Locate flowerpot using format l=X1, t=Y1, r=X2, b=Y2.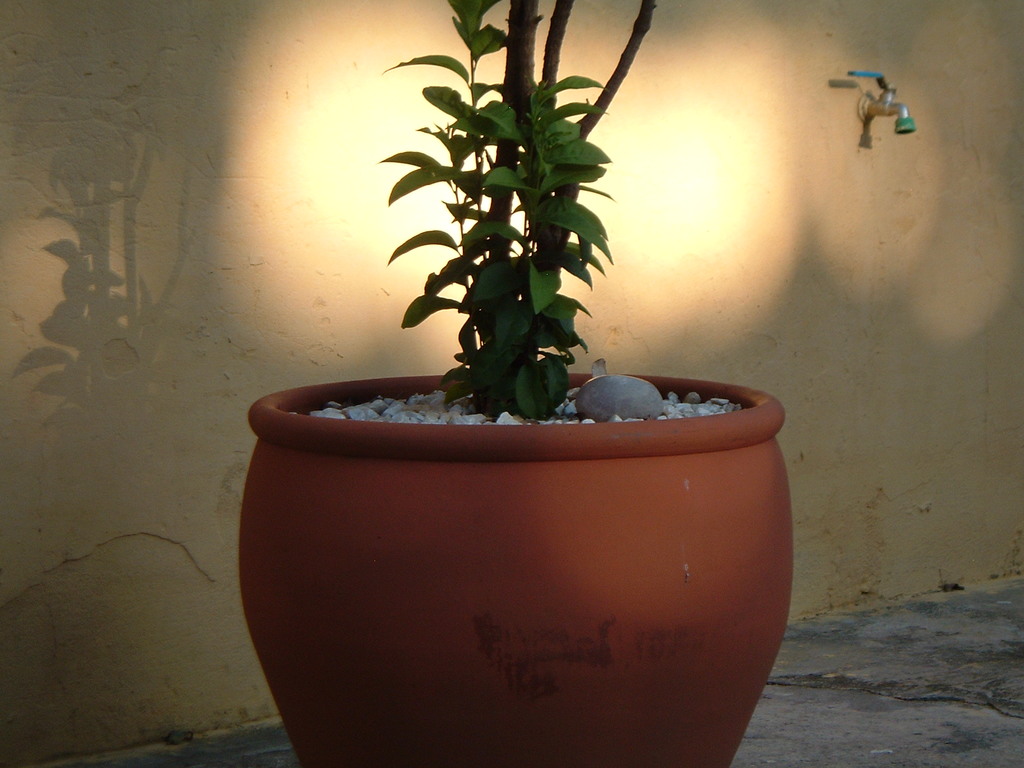
l=239, t=371, r=792, b=767.
